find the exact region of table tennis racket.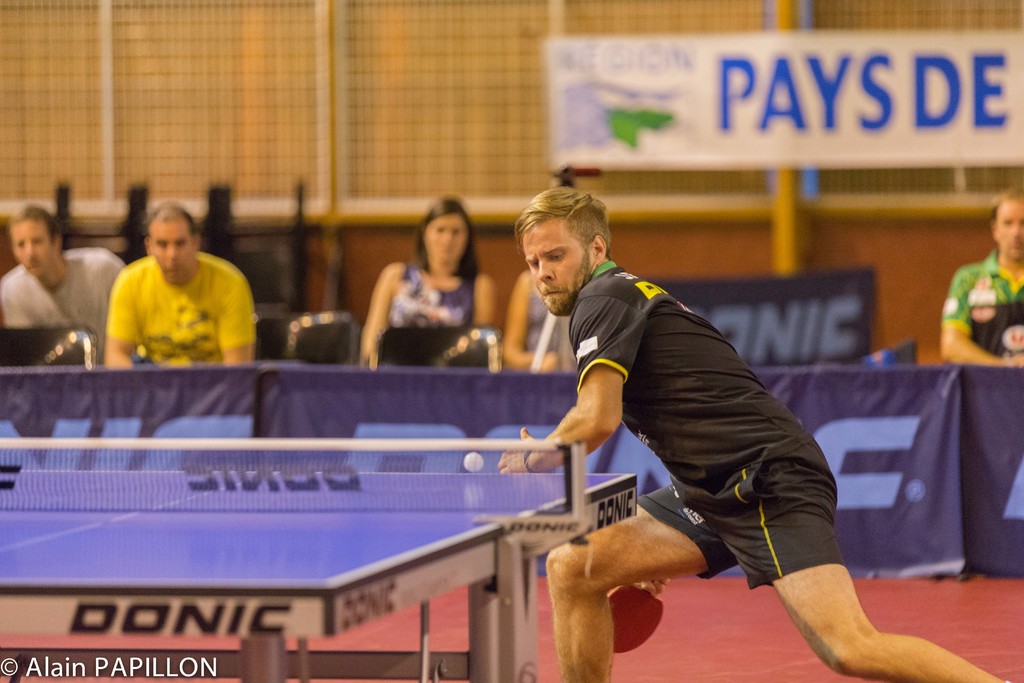
Exact region: left=609, top=584, right=665, bottom=657.
